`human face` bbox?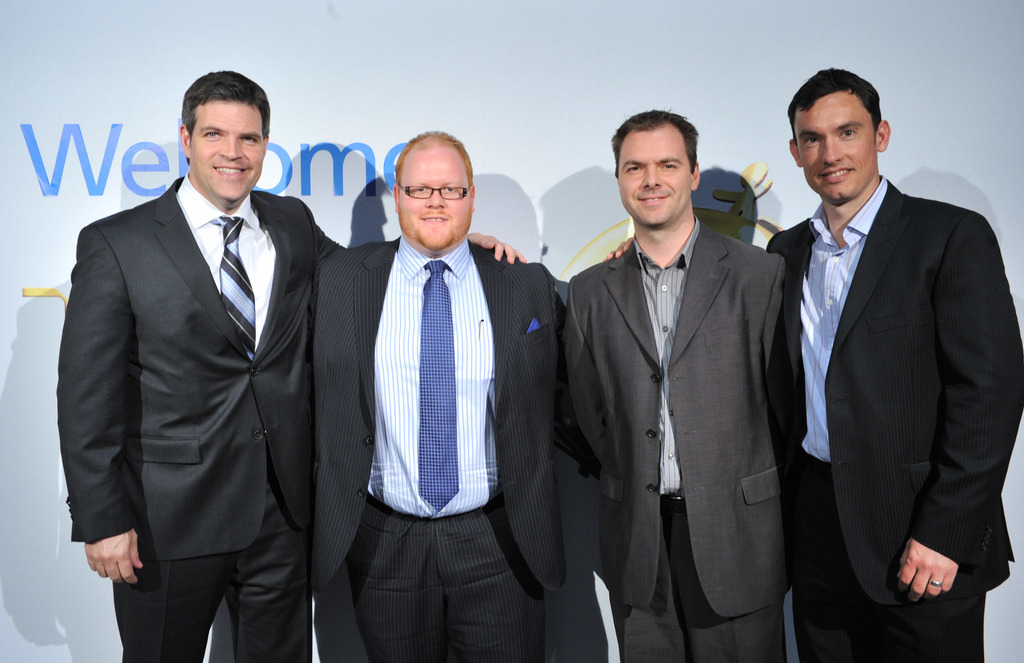
bbox=(189, 100, 272, 196)
